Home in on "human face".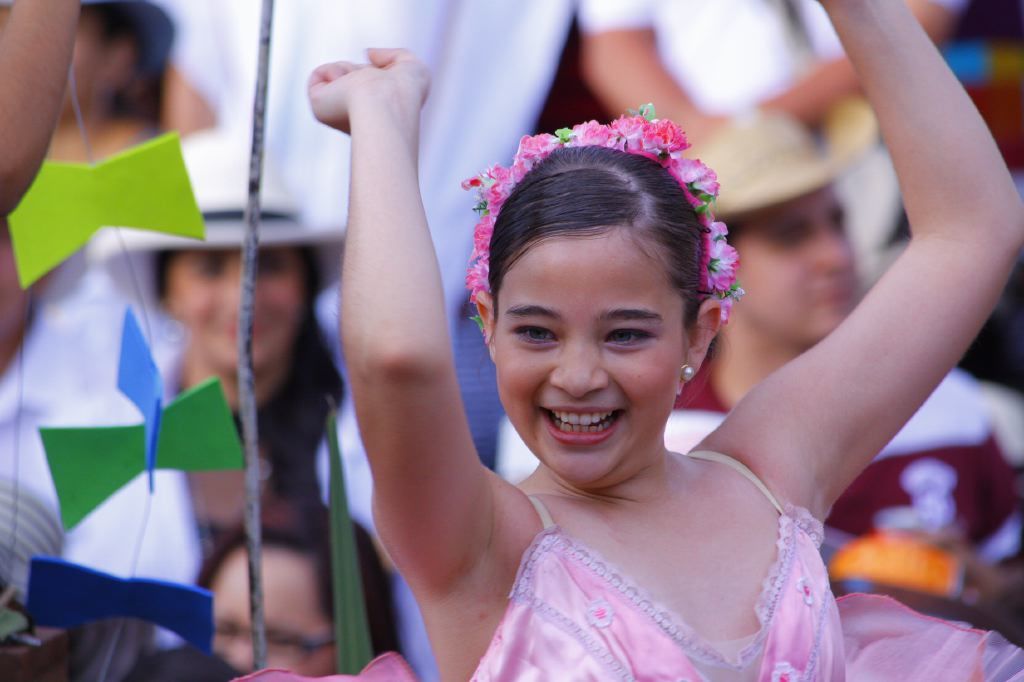
Homed in at x1=211, y1=548, x2=339, y2=668.
